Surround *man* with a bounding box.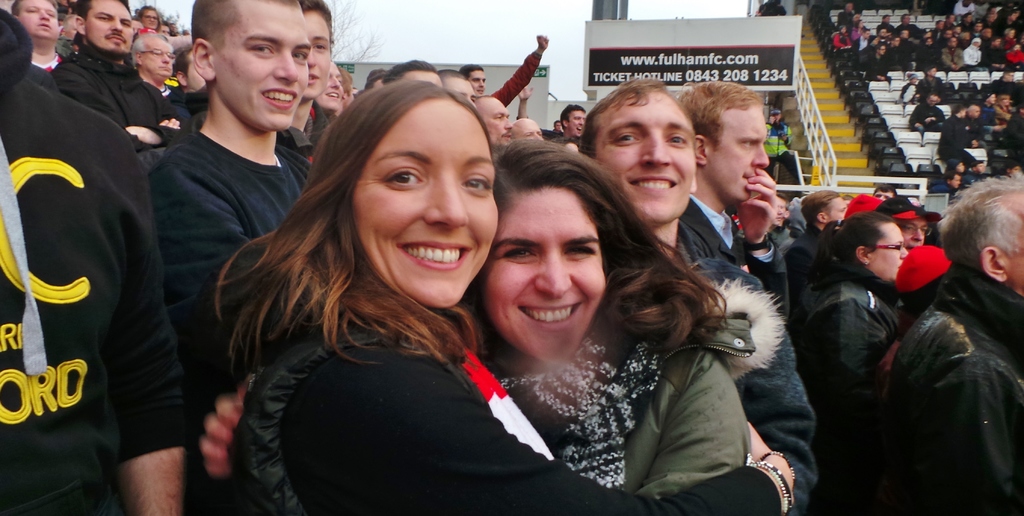
left=836, top=26, right=853, bottom=48.
